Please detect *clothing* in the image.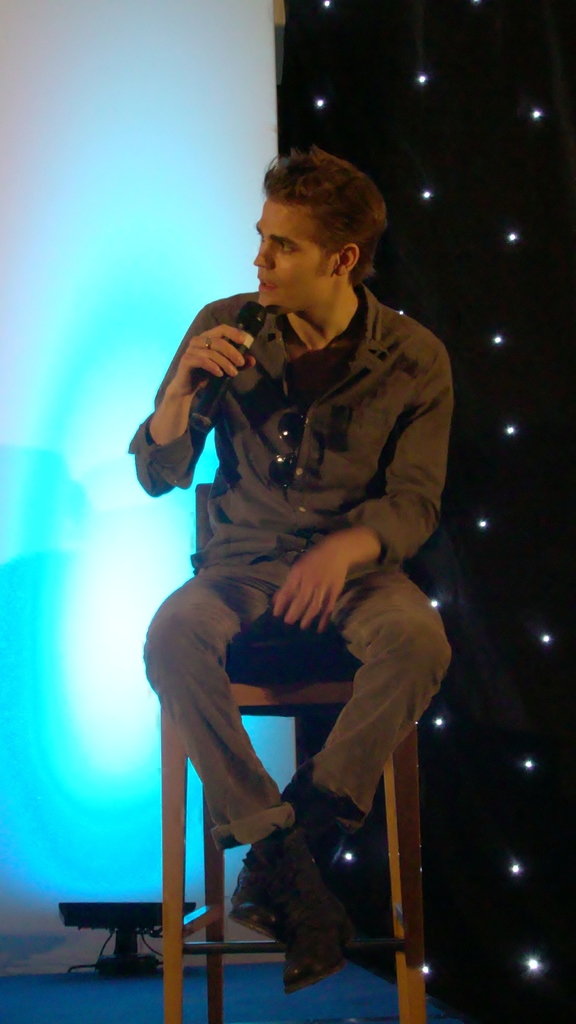
[x1=129, y1=290, x2=467, y2=846].
